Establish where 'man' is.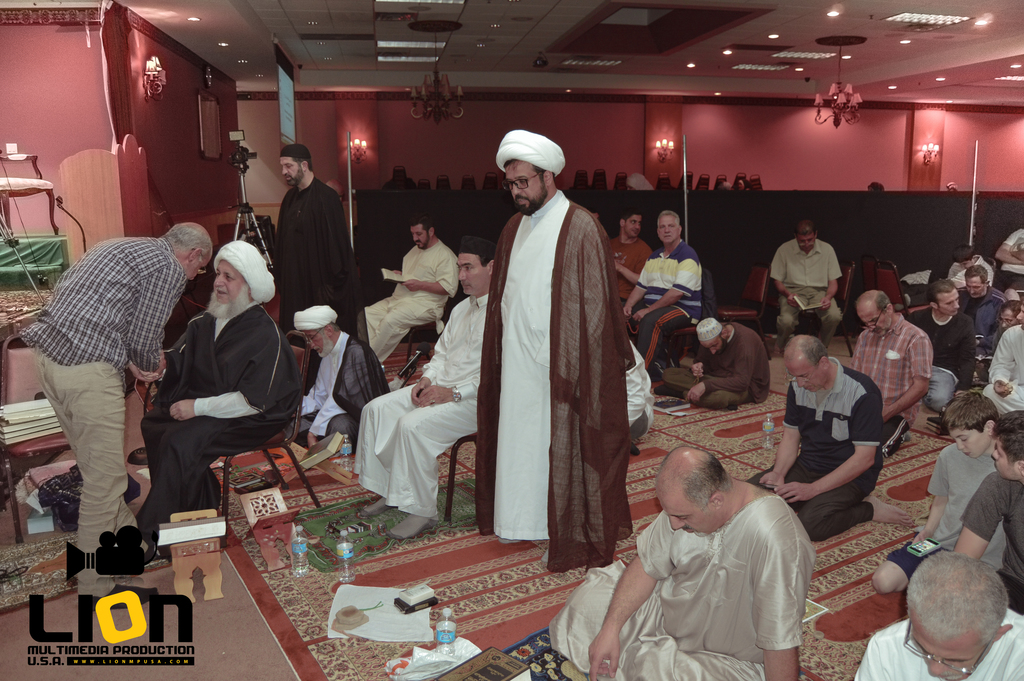
Established at [762,215,845,361].
